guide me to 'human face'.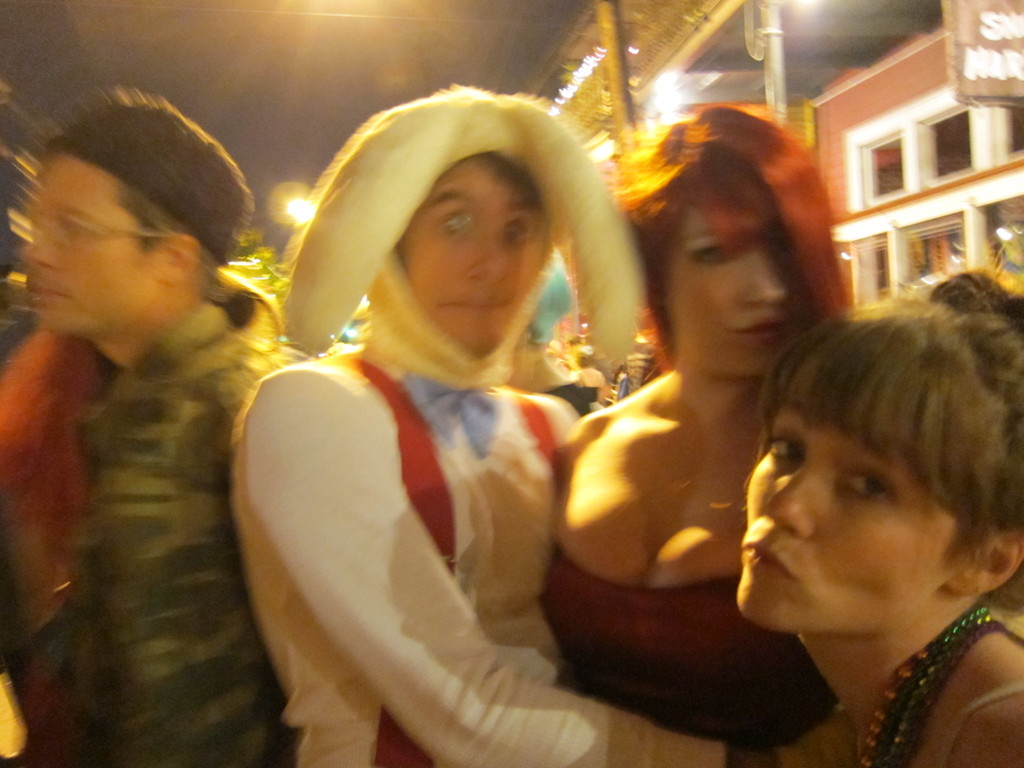
Guidance: [394, 152, 548, 354].
